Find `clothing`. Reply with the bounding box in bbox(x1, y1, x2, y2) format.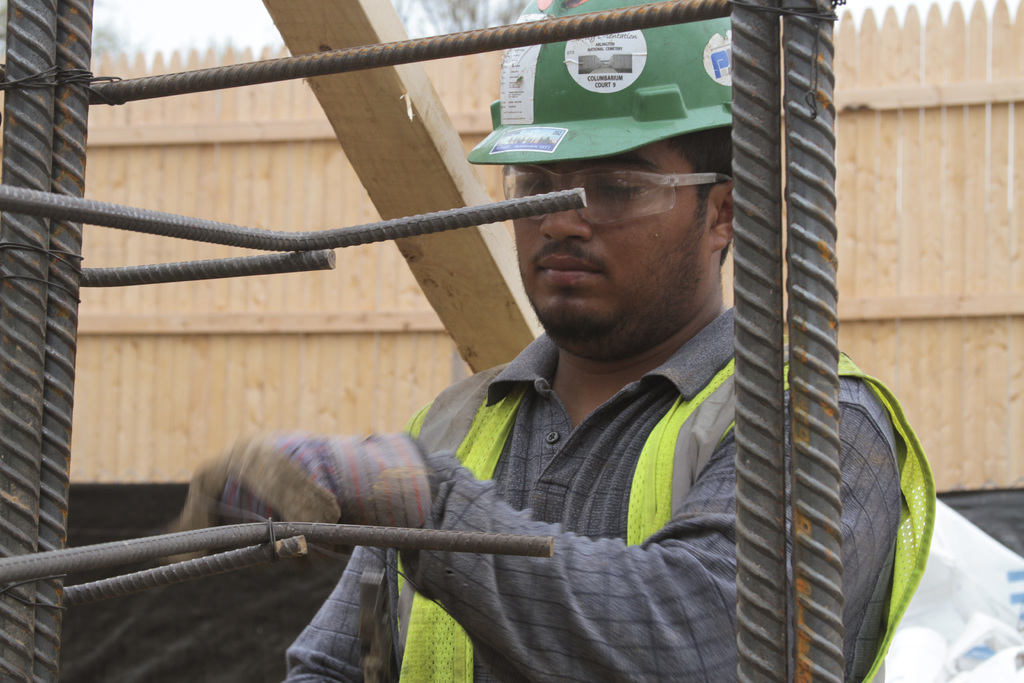
bbox(189, 141, 866, 680).
